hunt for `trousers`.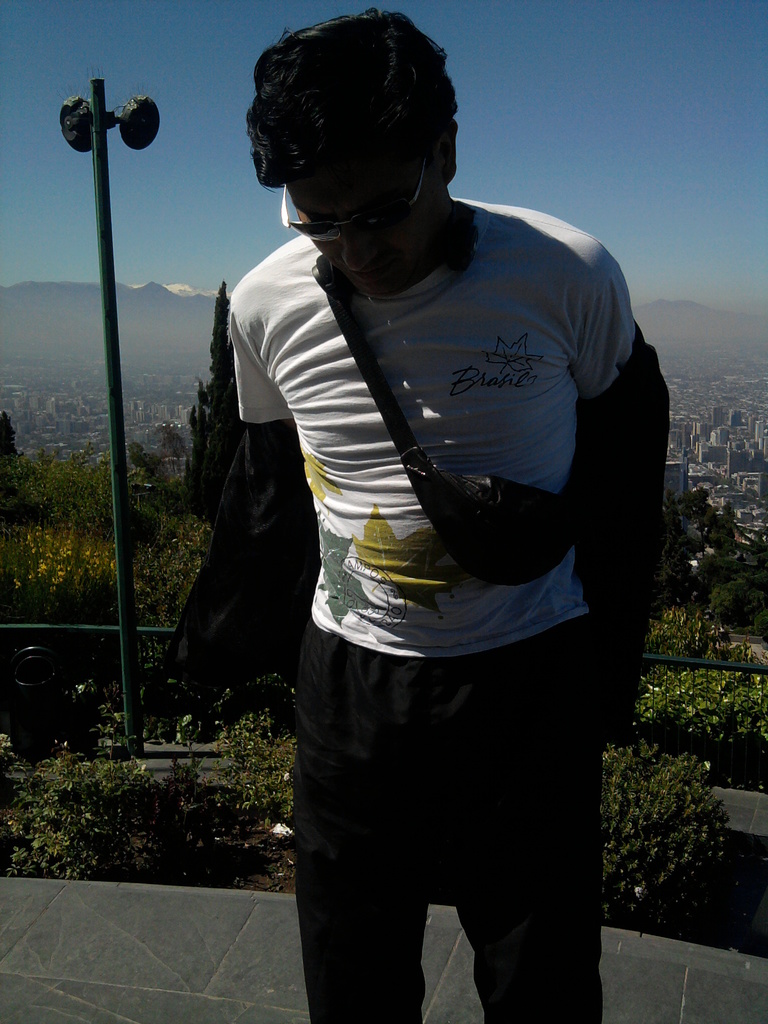
Hunted down at box=[260, 644, 584, 1001].
